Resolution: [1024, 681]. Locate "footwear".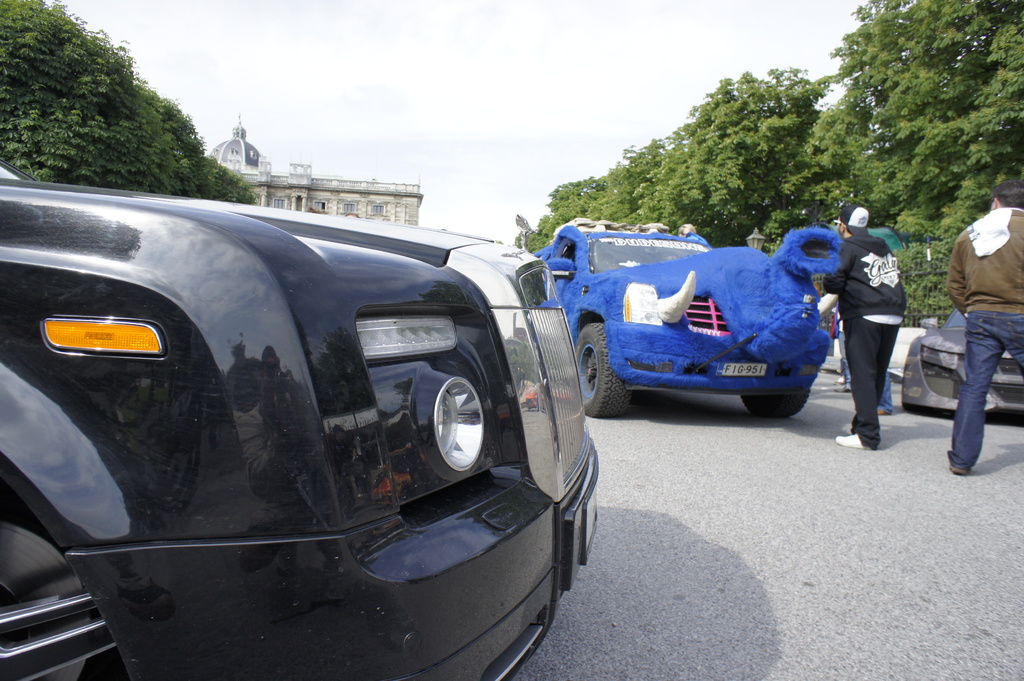
<bbox>835, 430, 872, 447</bbox>.
